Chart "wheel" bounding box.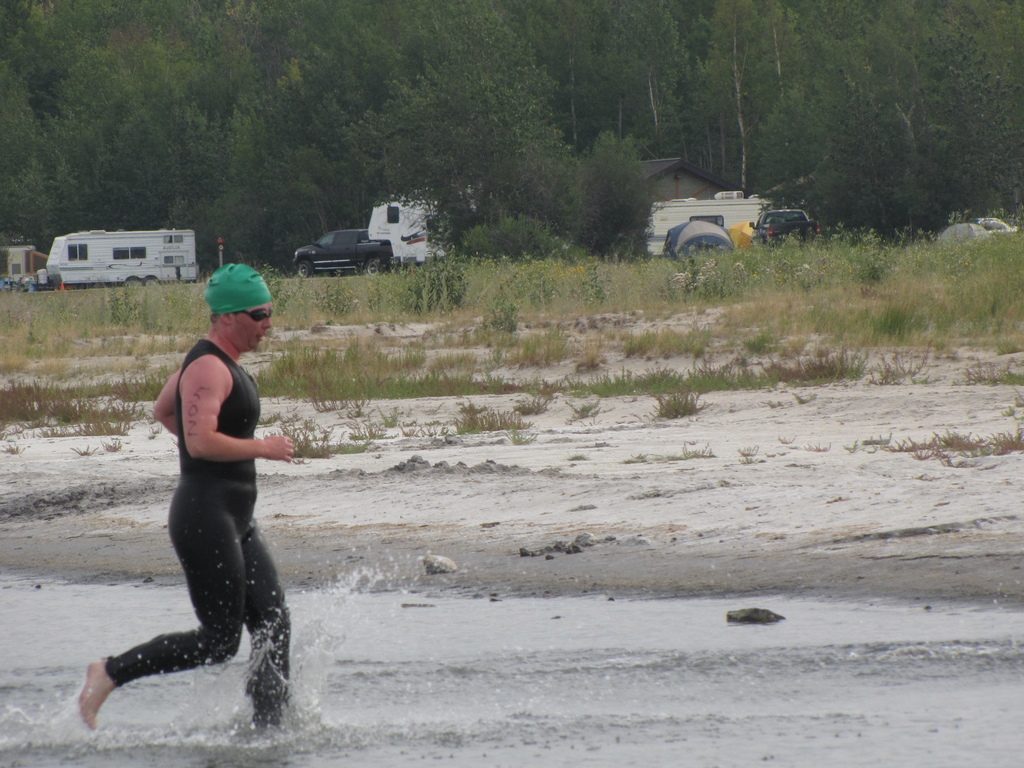
Charted: <bbox>144, 275, 163, 288</bbox>.
